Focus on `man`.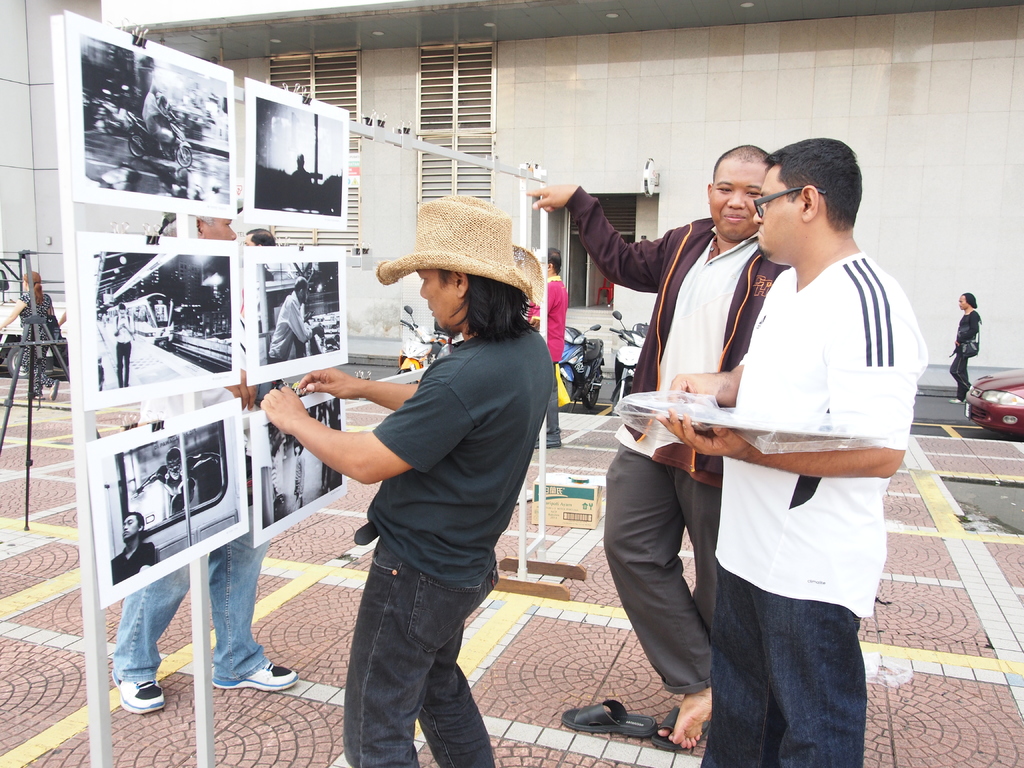
Focused at l=260, t=194, r=554, b=767.
